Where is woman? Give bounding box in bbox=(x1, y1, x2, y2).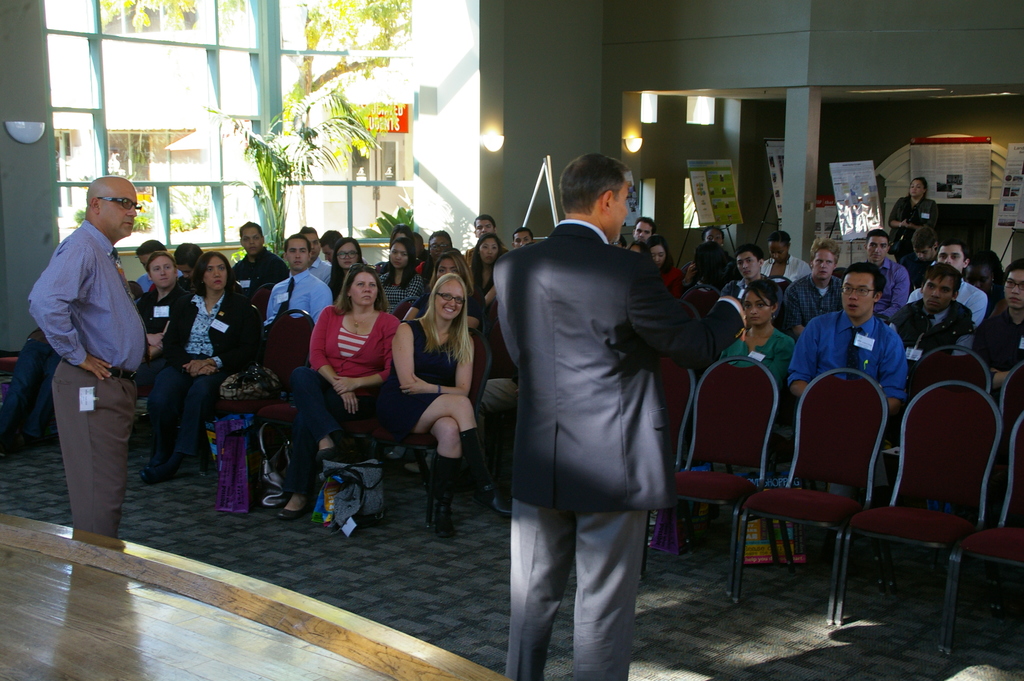
bbox=(403, 249, 483, 335).
